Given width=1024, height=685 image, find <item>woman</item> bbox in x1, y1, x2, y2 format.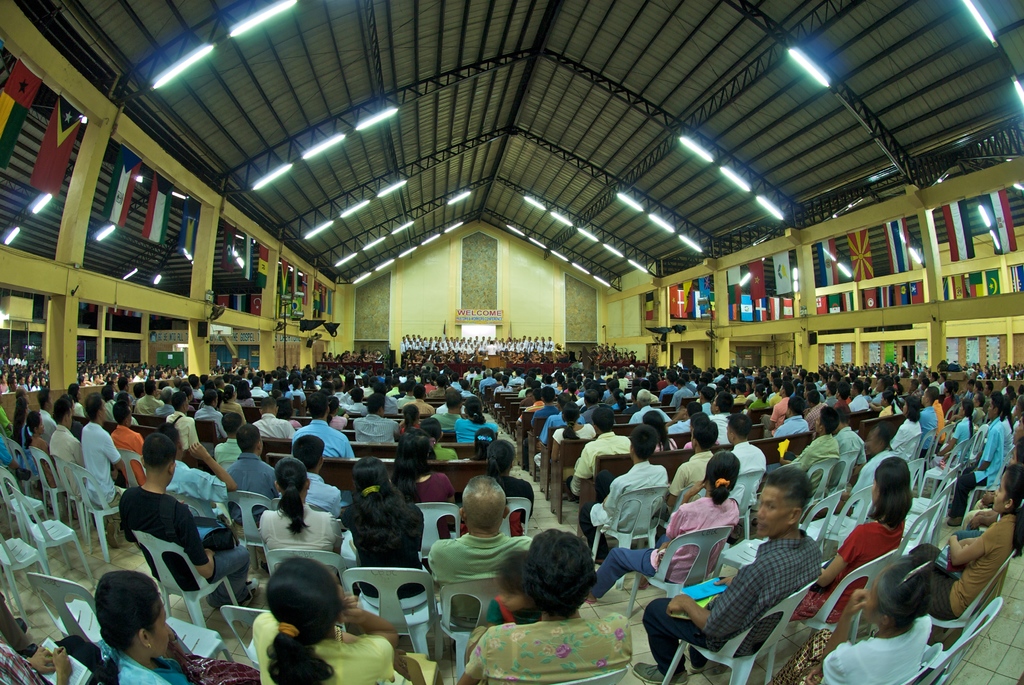
459, 398, 495, 445.
